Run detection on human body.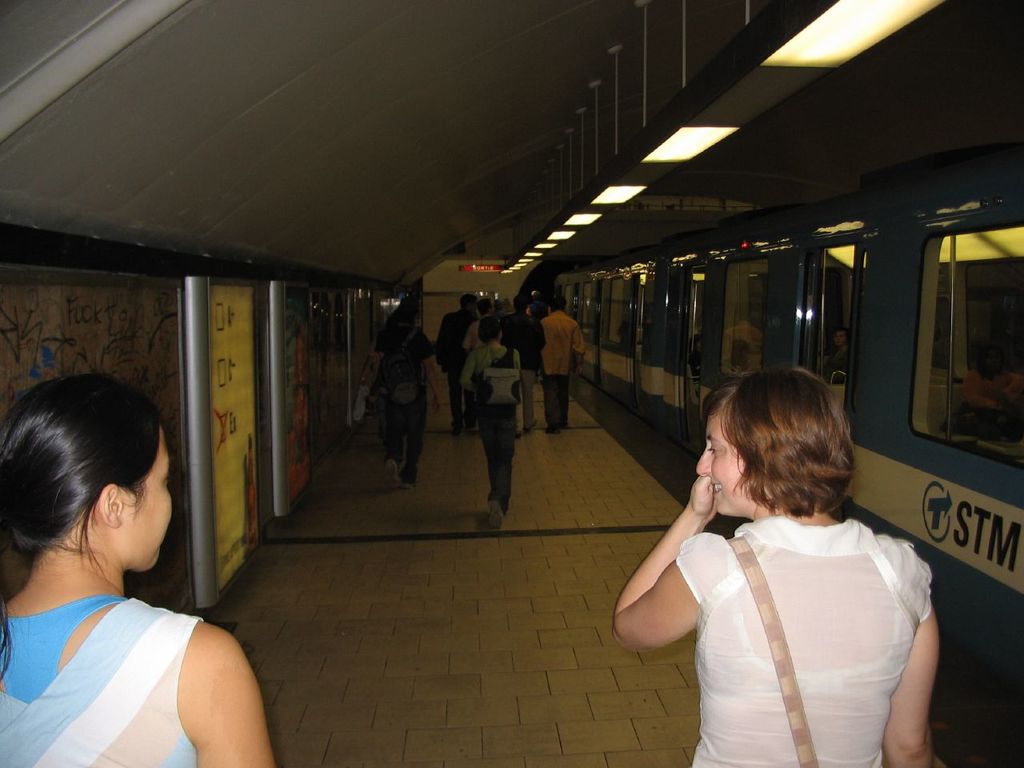
Result: (494, 290, 538, 430).
